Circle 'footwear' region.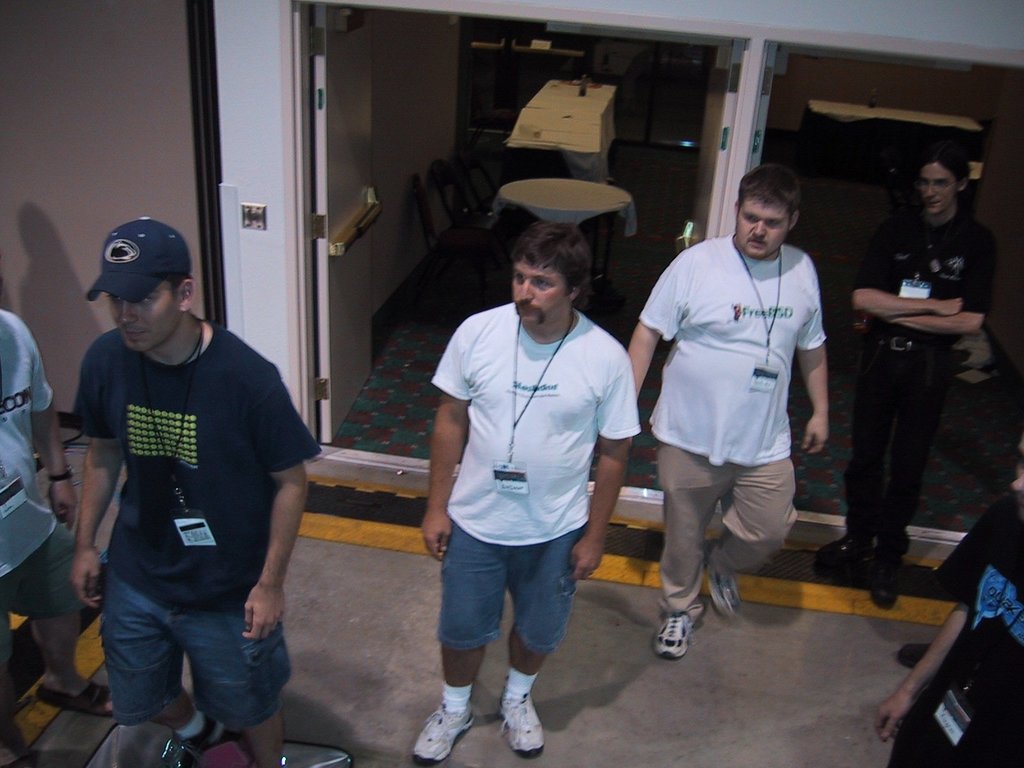
Region: BBox(872, 556, 899, 612).
